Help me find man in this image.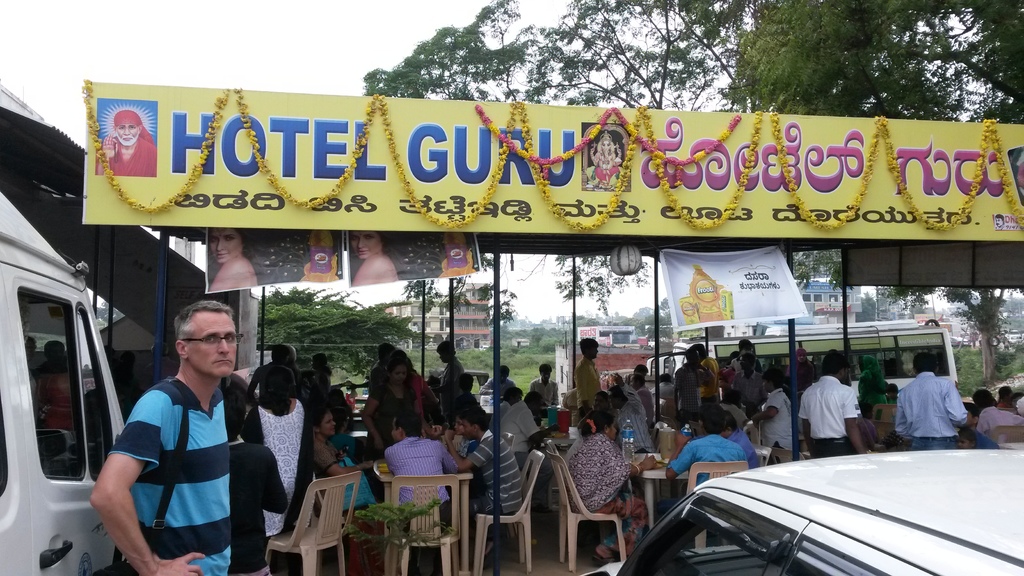
Found it: left=576, top=339, right=607, bottom=410.
